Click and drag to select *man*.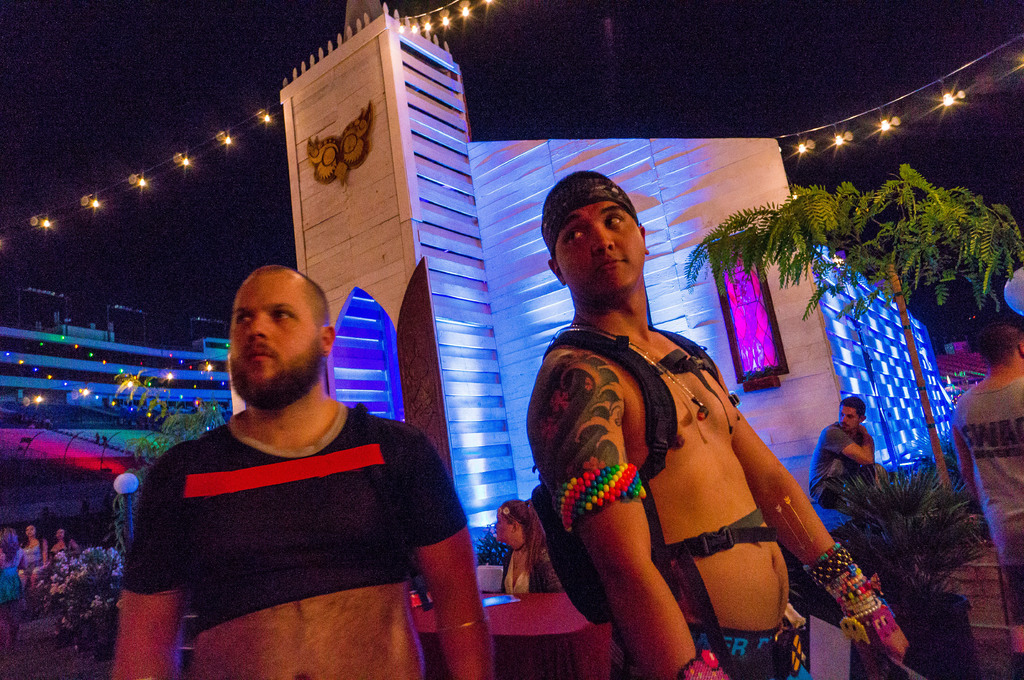
Selection: rect(950, 314, 1023, 678).
